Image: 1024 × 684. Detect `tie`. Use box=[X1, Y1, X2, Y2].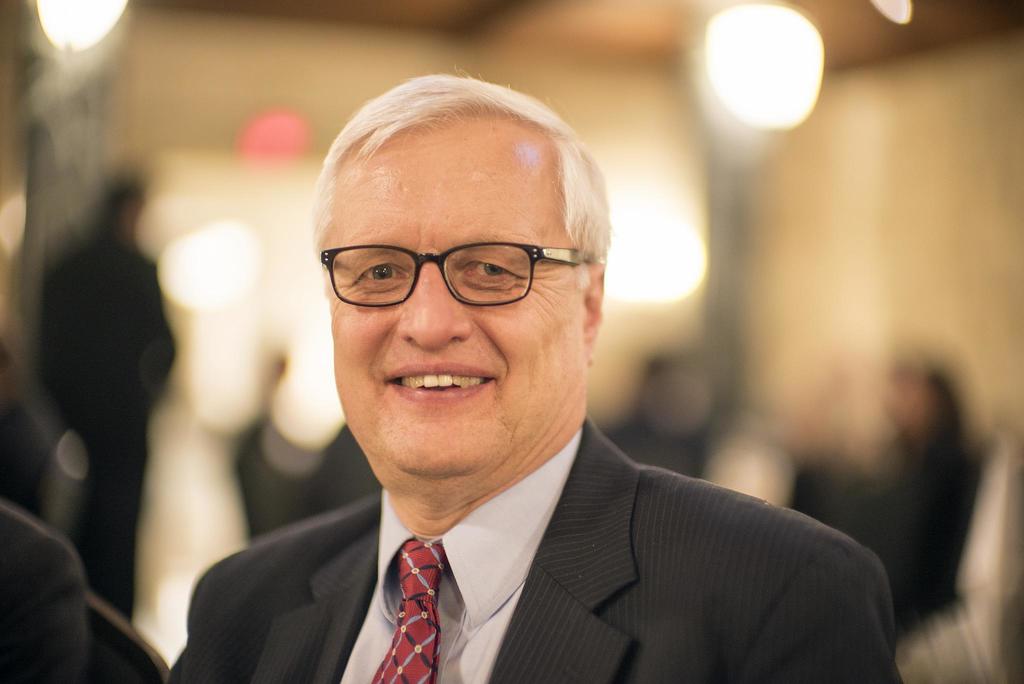
box=[374, 541, 452, 683].
